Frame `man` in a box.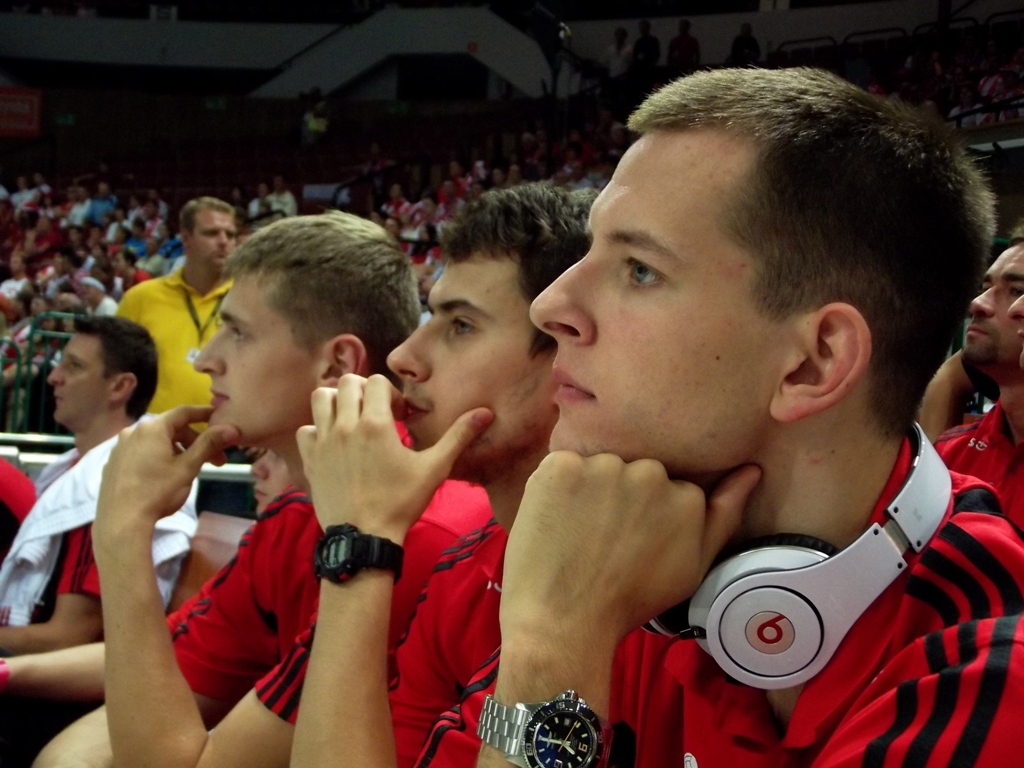
x1=110, y1=194, x2=239, y2=439.
